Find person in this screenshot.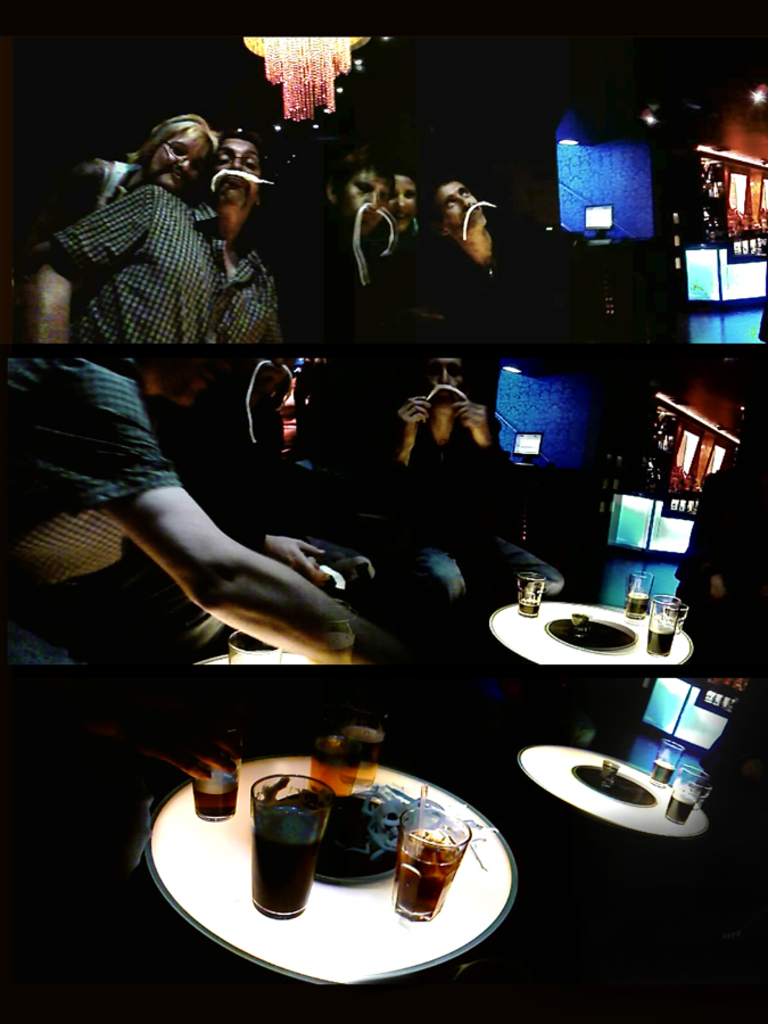
The bounding box for person is {"x1": 393, "y1": 166, "x2": 416, "y2": 241}.
